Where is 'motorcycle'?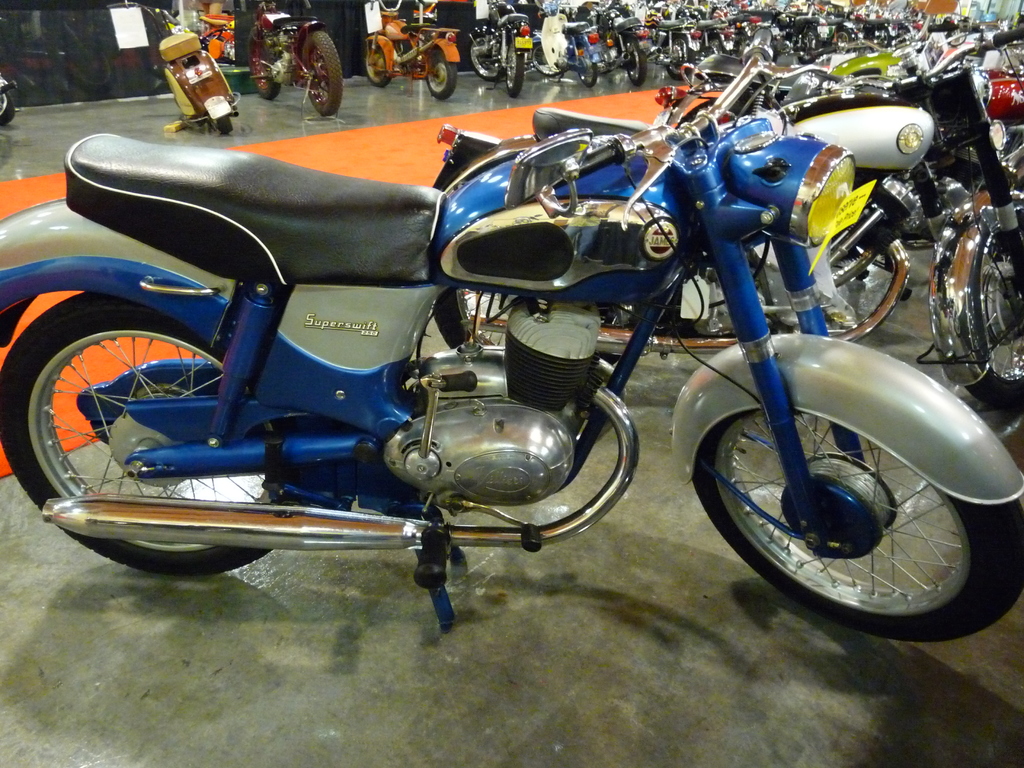
locate(653, 53, 1023, 125).
